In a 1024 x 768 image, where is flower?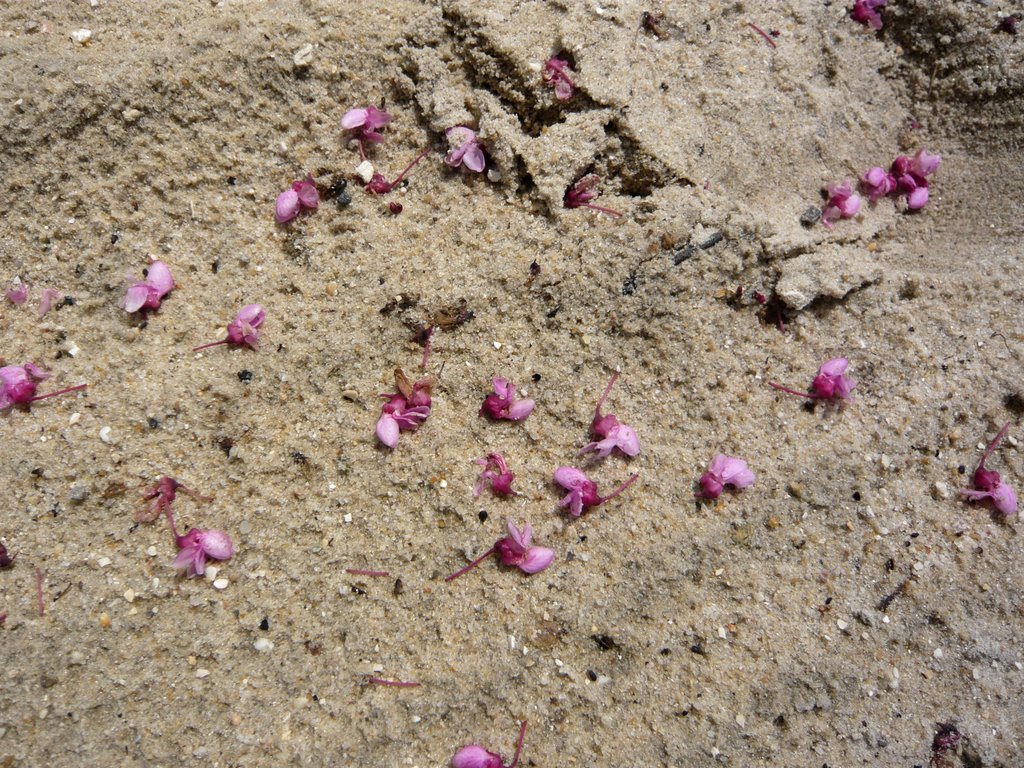
[156, 516, 236, 596].
